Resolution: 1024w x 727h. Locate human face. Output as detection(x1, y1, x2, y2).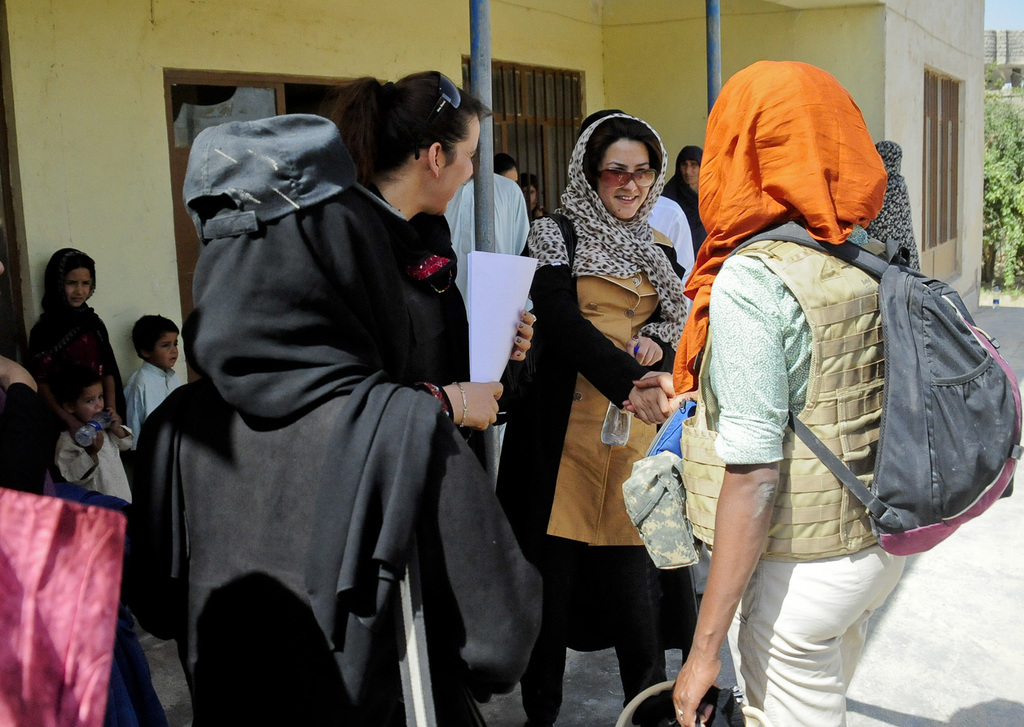
detection(524, 188, 537, 212).
